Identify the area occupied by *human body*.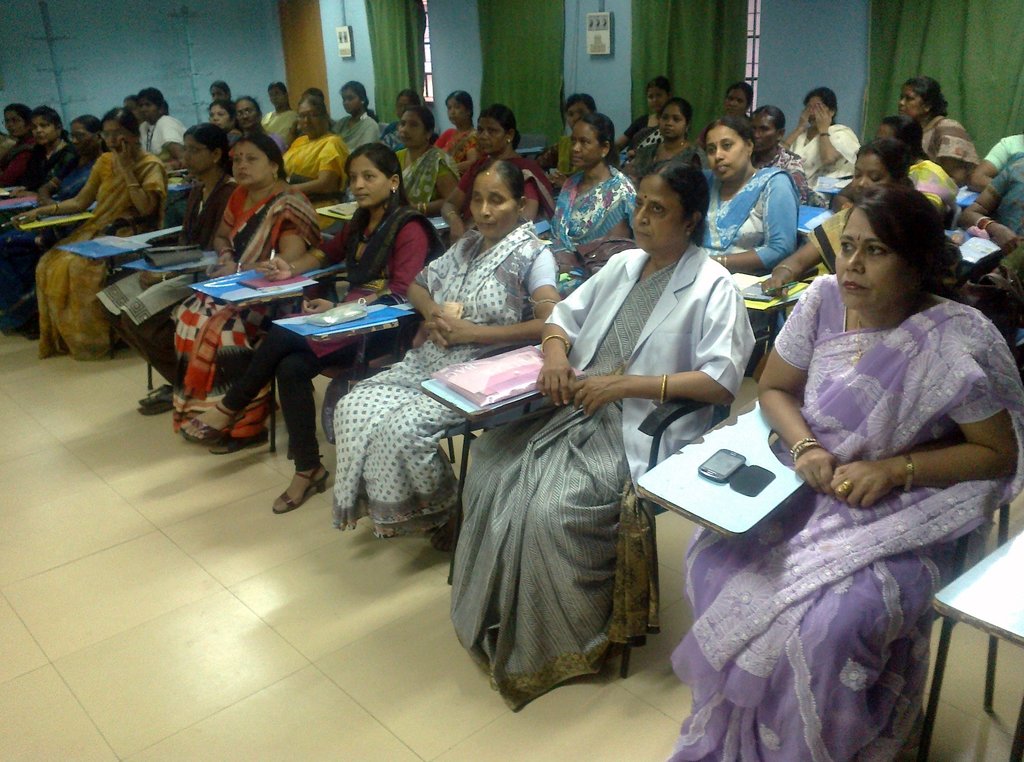
Area: [435, 92, 547, 247].
